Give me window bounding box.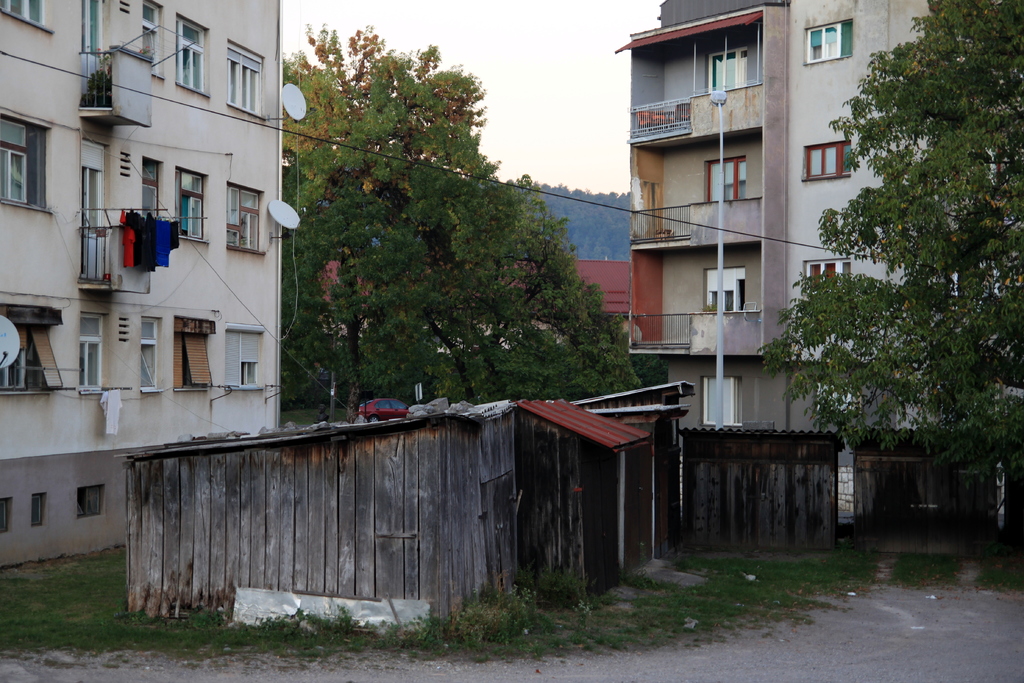
(x1=138, y1=156, x2=164, y2=222).
